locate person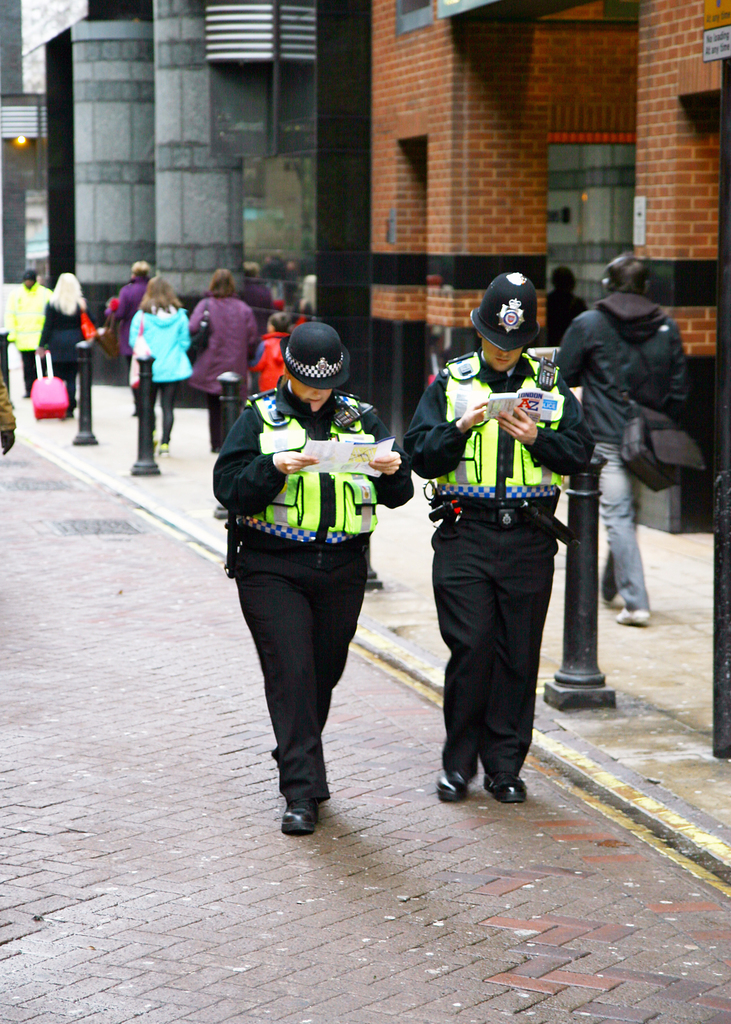
region(131, 270, 198, 442)
